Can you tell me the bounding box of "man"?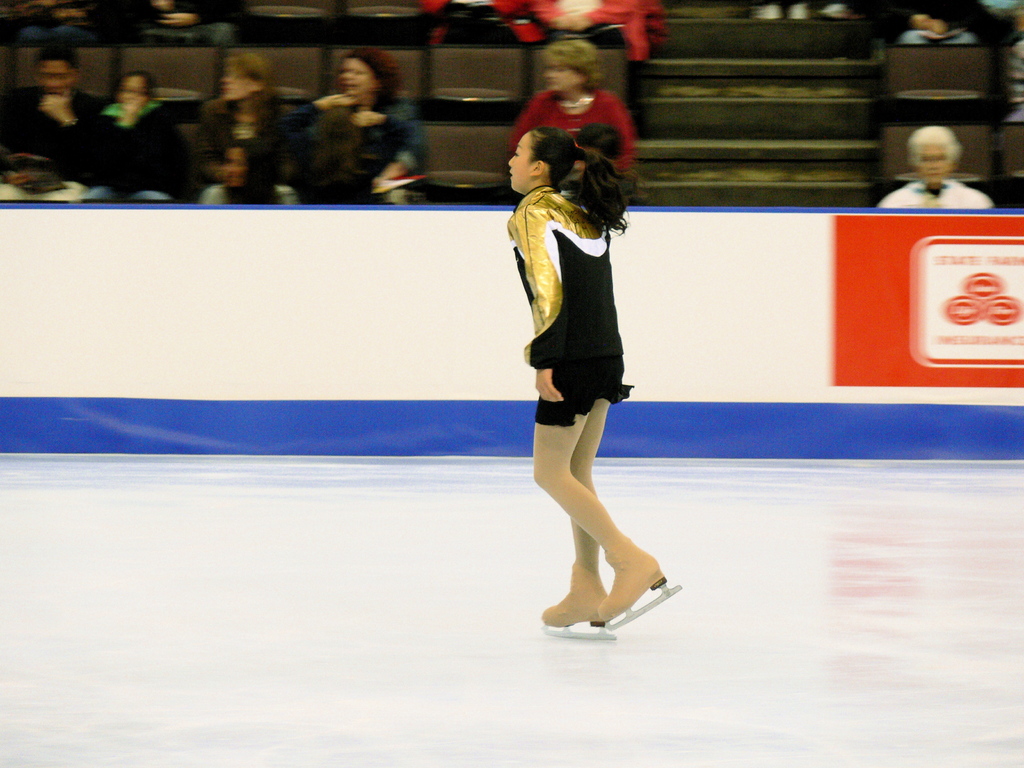
crop(883, 121, 995, 211).
